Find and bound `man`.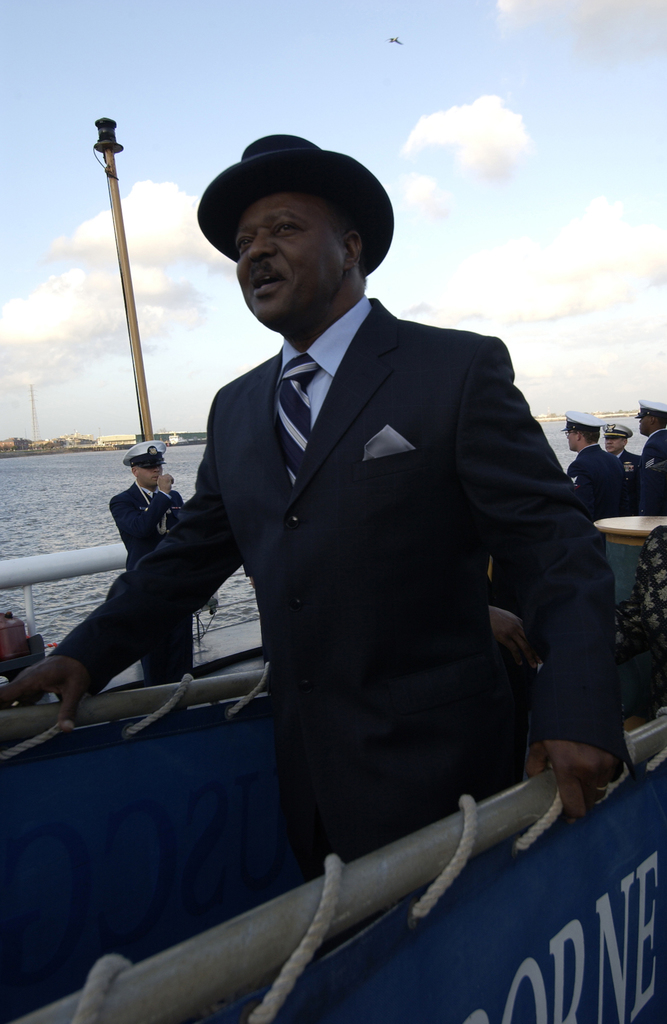
Bound: region(639, 400, 666, 507).
